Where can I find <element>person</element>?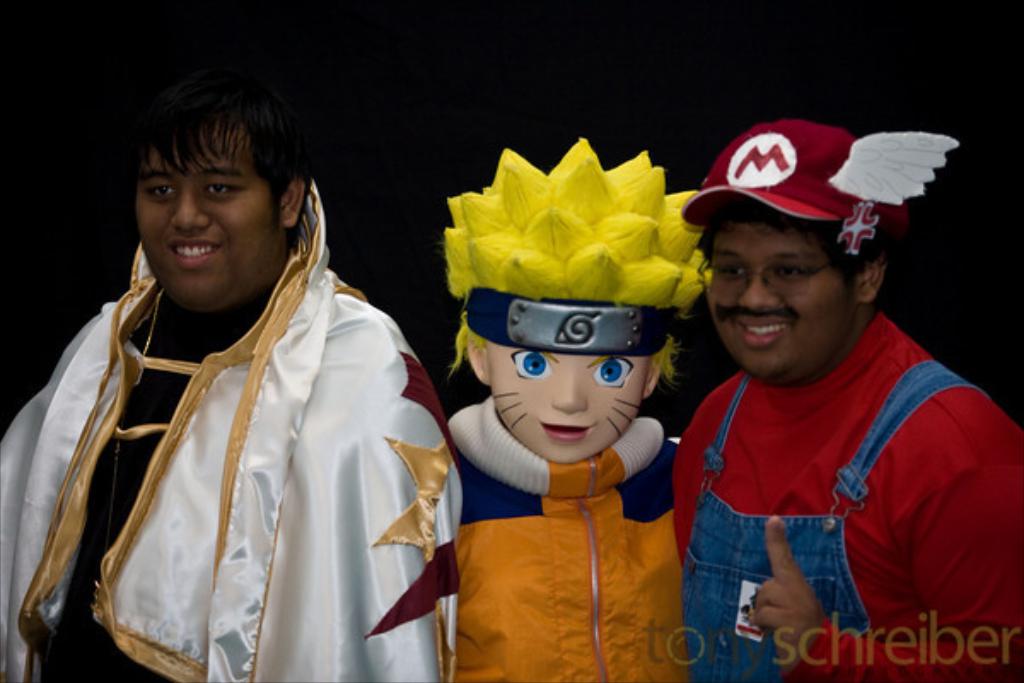
You can find it at 416 181 717 676.
